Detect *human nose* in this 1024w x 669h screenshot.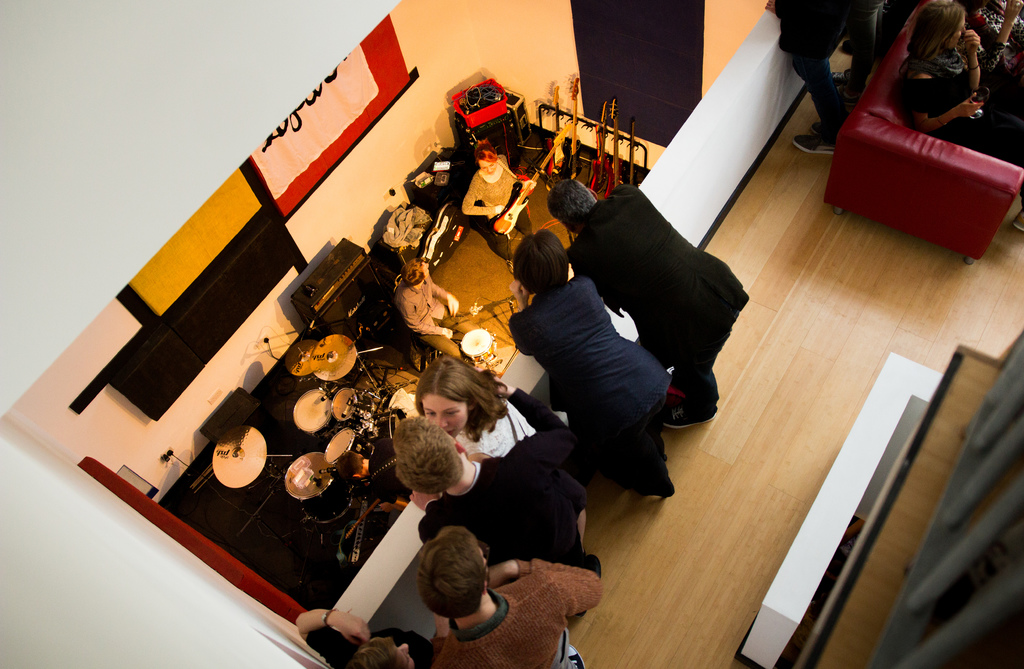
Detection: Rect(485, 166, 493, 174).
